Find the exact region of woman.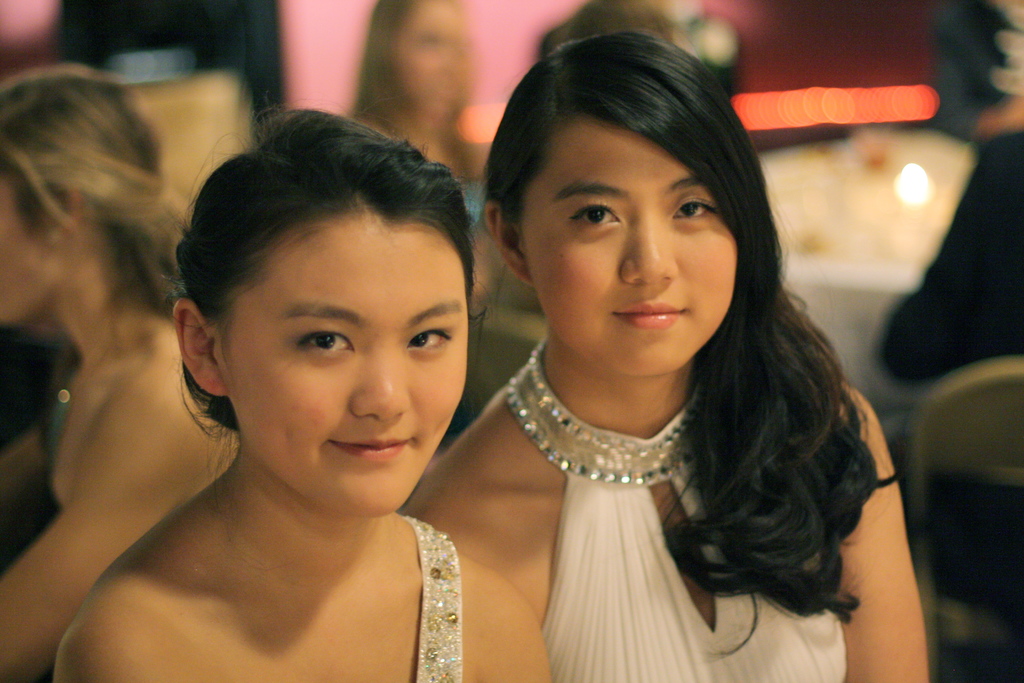
Exact region: [0, 67, 246, 682].
